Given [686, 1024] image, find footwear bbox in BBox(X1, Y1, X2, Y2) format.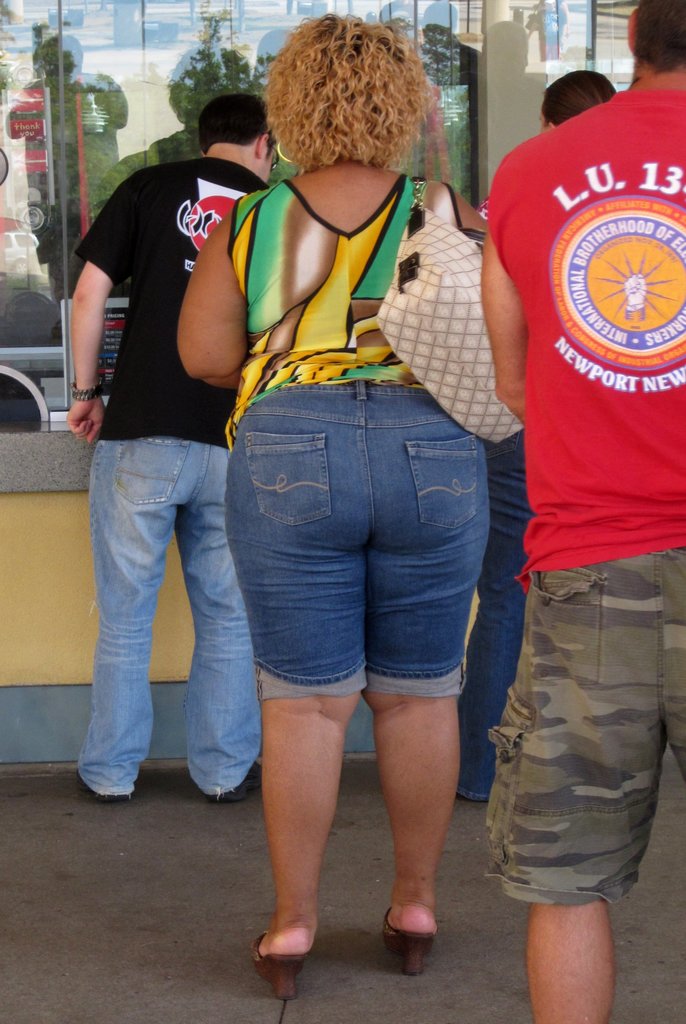
BBox(252, 930, 311, 1005).
